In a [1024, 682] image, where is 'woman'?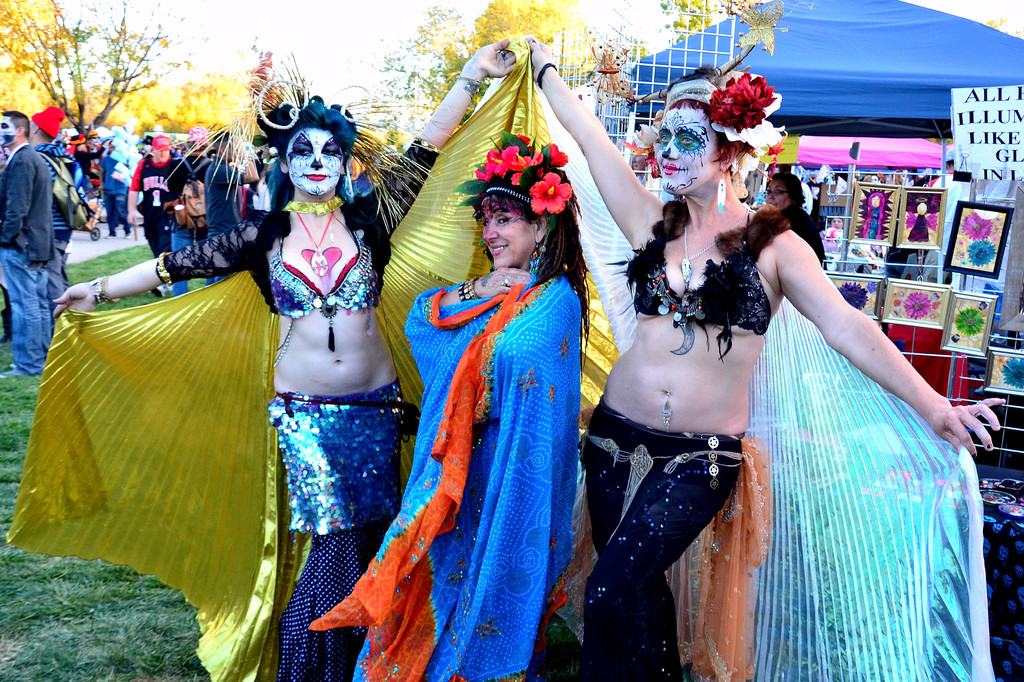
<region>403, 126, 585, 679</region>.
